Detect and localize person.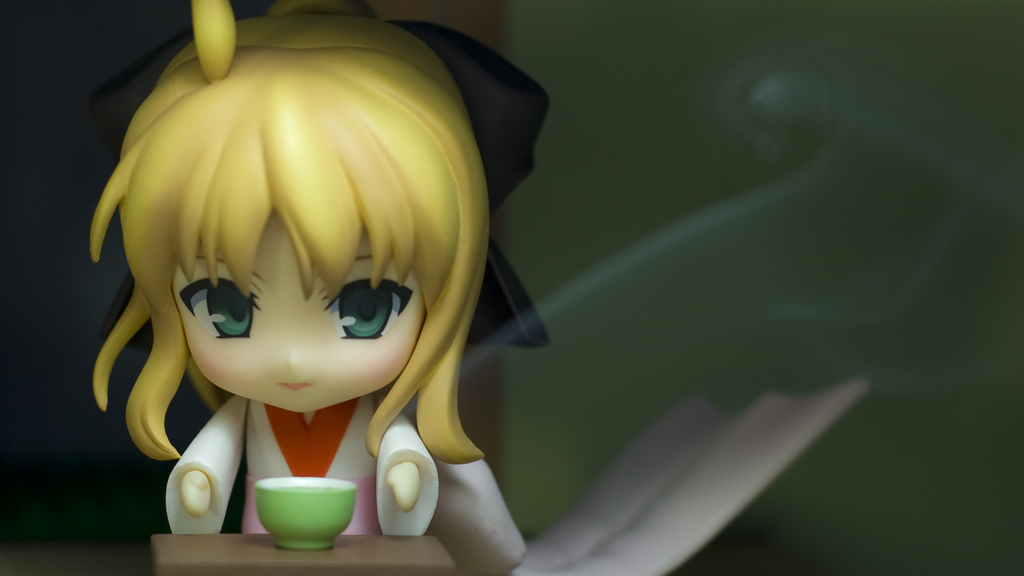
Localized at (left=66, top=13, right=568, bottom=554).
